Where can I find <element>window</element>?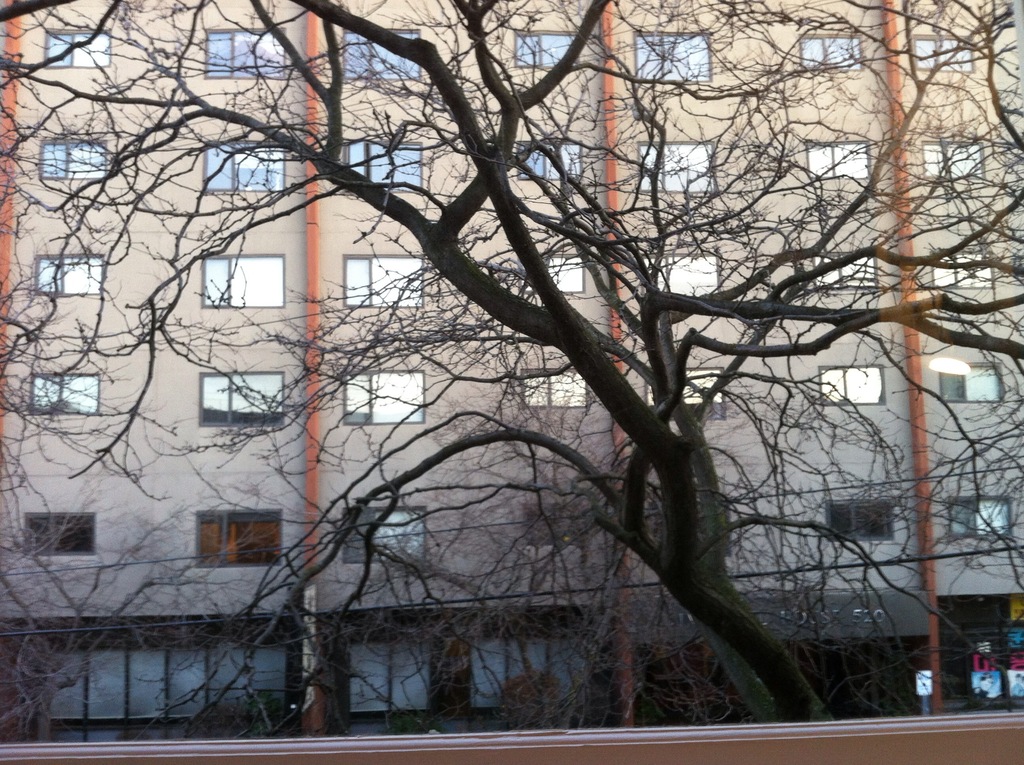
You can find it at x1=640 y1=145 x2=711 y2=188.
